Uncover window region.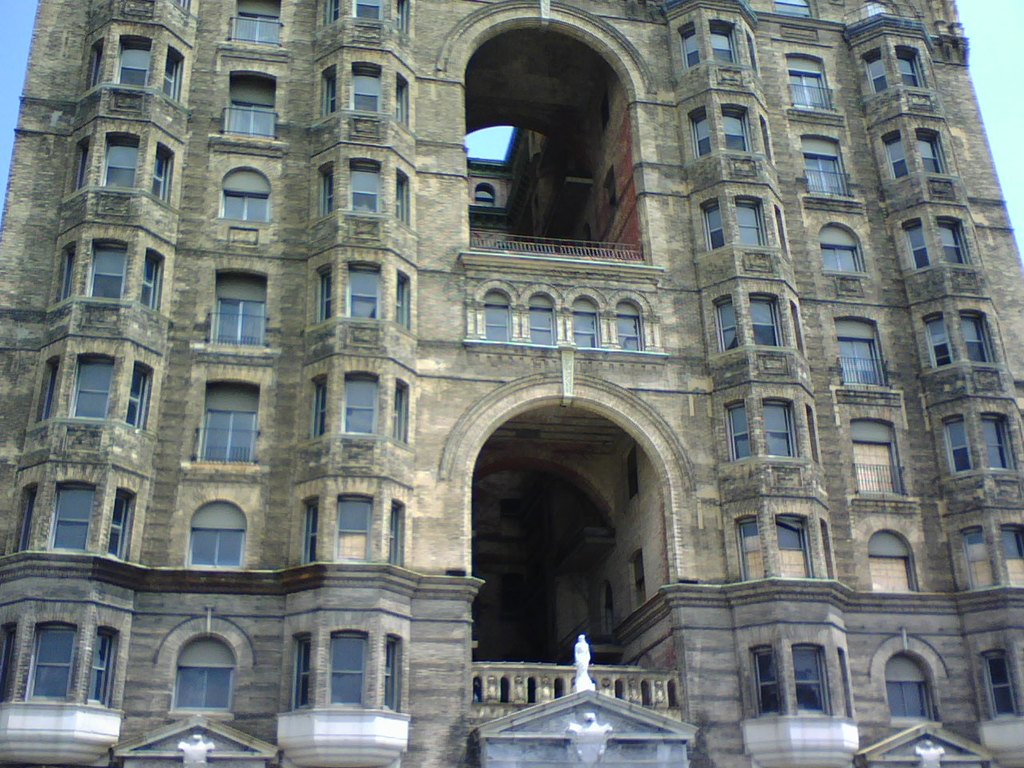
Uncovered: 230 108 279 138.
